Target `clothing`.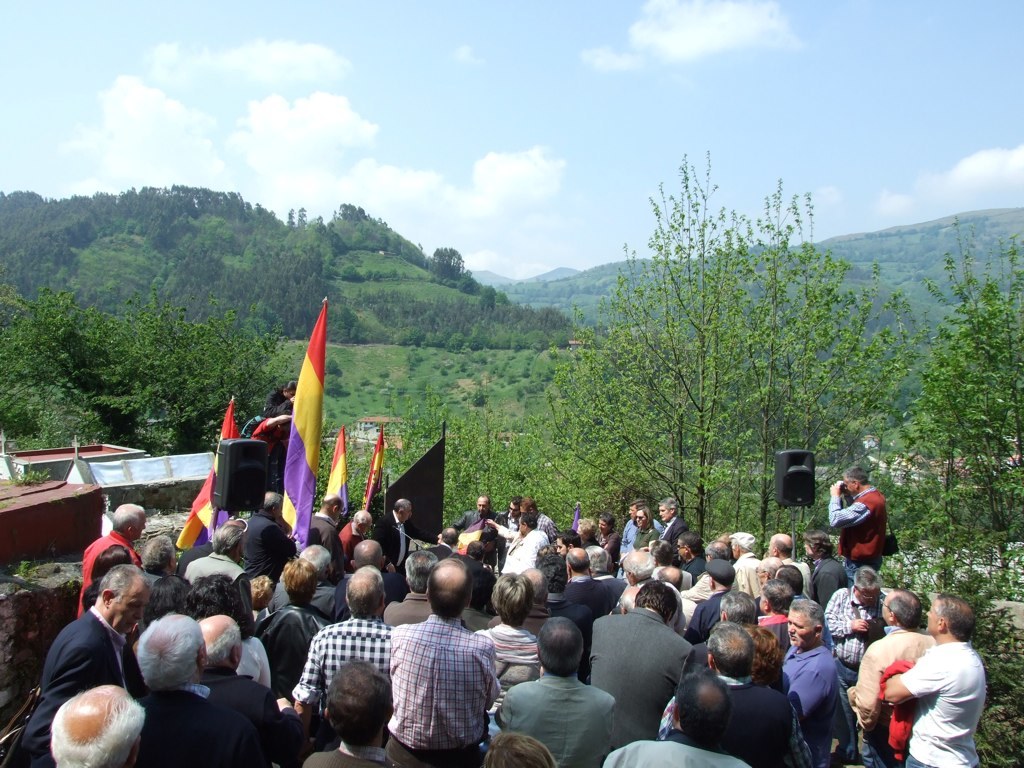
Target region: 819, 581, 900, 672.
